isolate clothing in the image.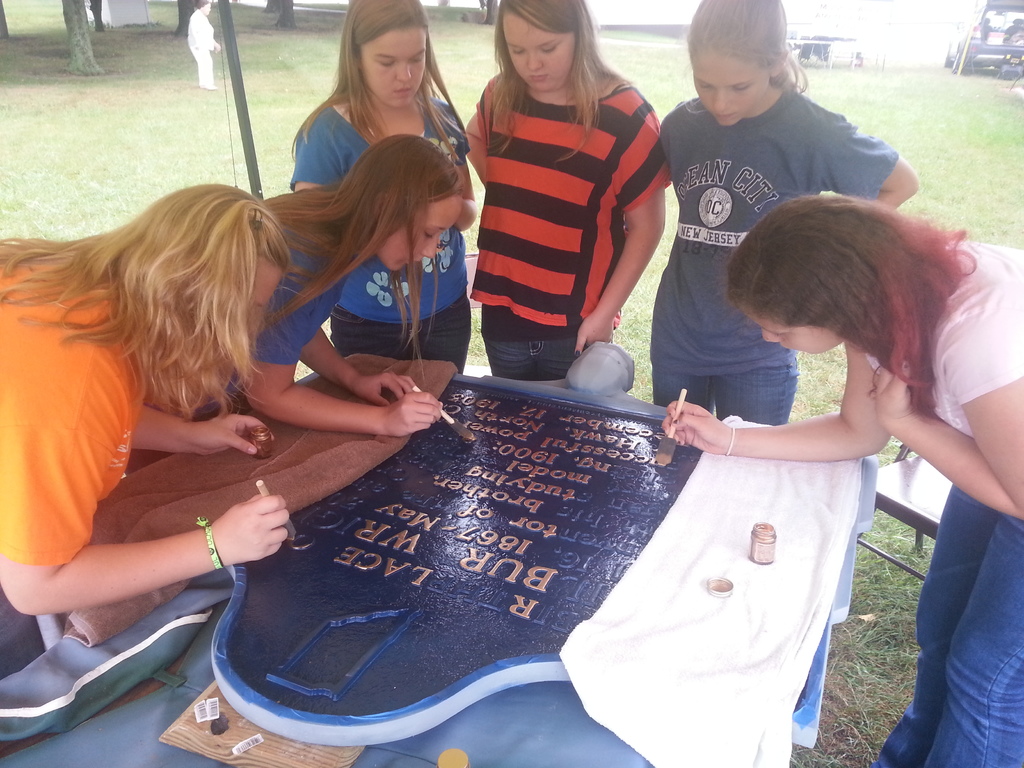
Isolated region: <region>0, 261, 154, 566</region>.
